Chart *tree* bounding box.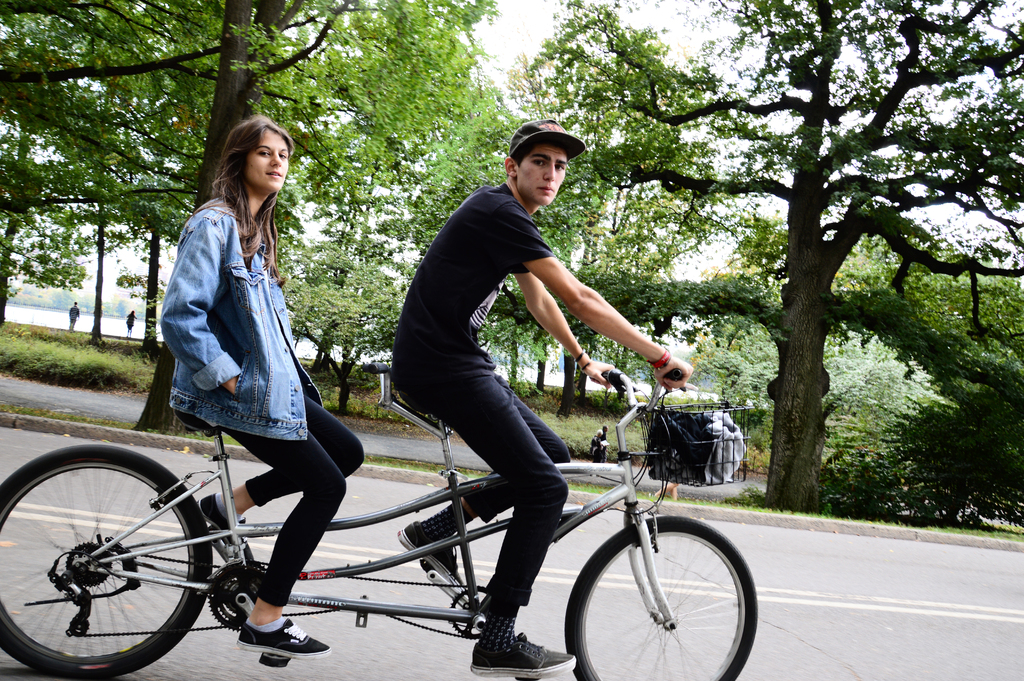
Charted: locate(114, 27, 249, 375).
